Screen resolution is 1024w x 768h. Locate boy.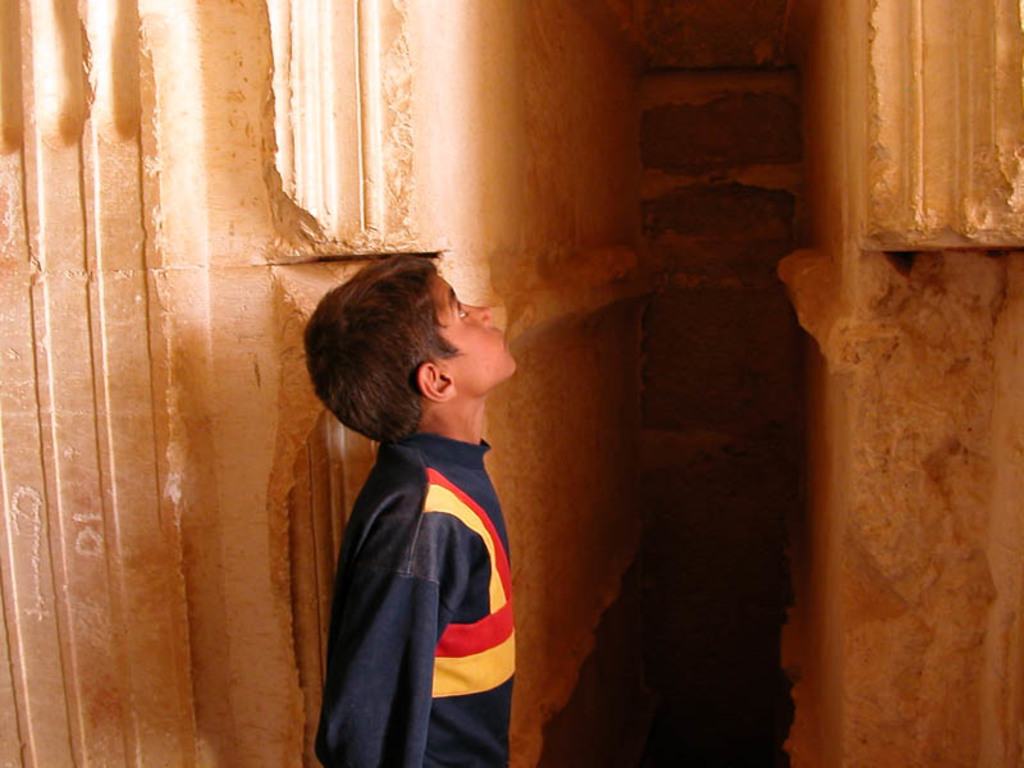
<bbox>282, 259, 548, 751</bbox>.
